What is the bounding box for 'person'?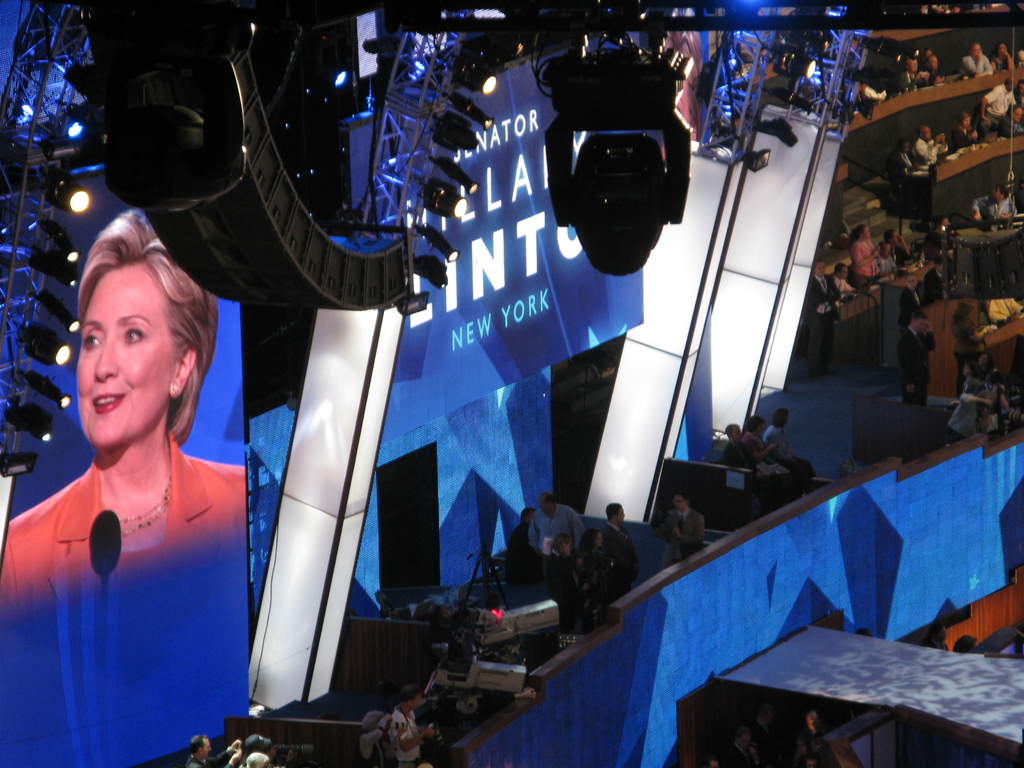
(x1=830, y1=261, x2=863, y2=302).
